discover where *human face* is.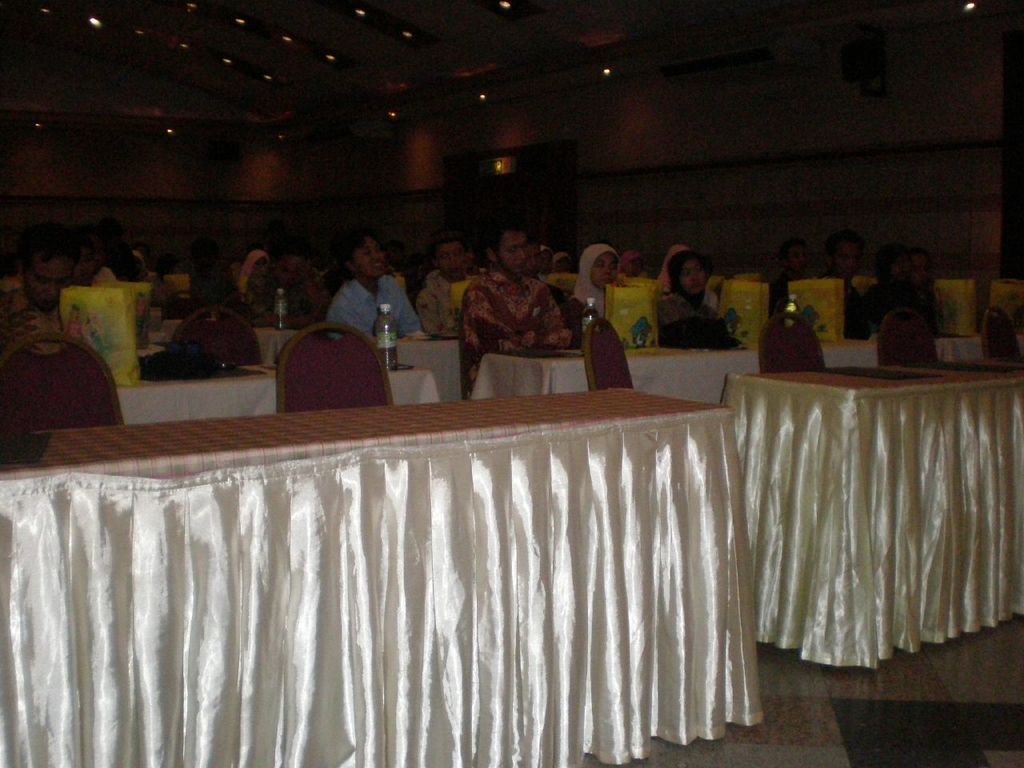
Discovered at detection(498, 230, 528, 268).
